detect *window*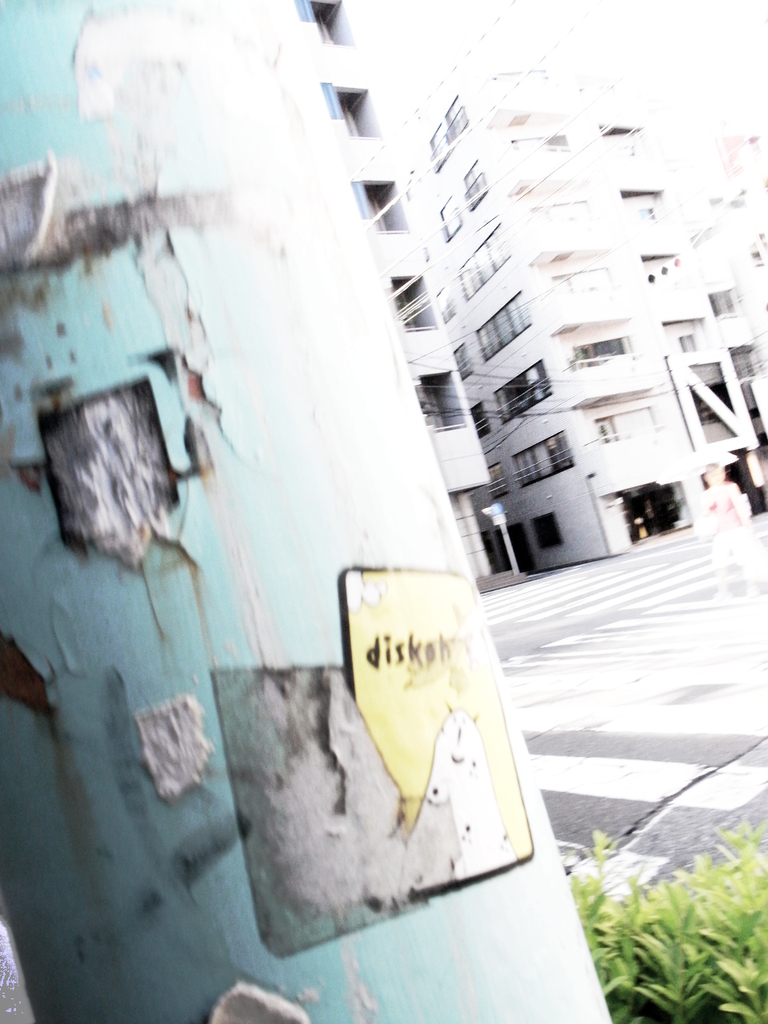
BBox(461, 236, 502, 308)
